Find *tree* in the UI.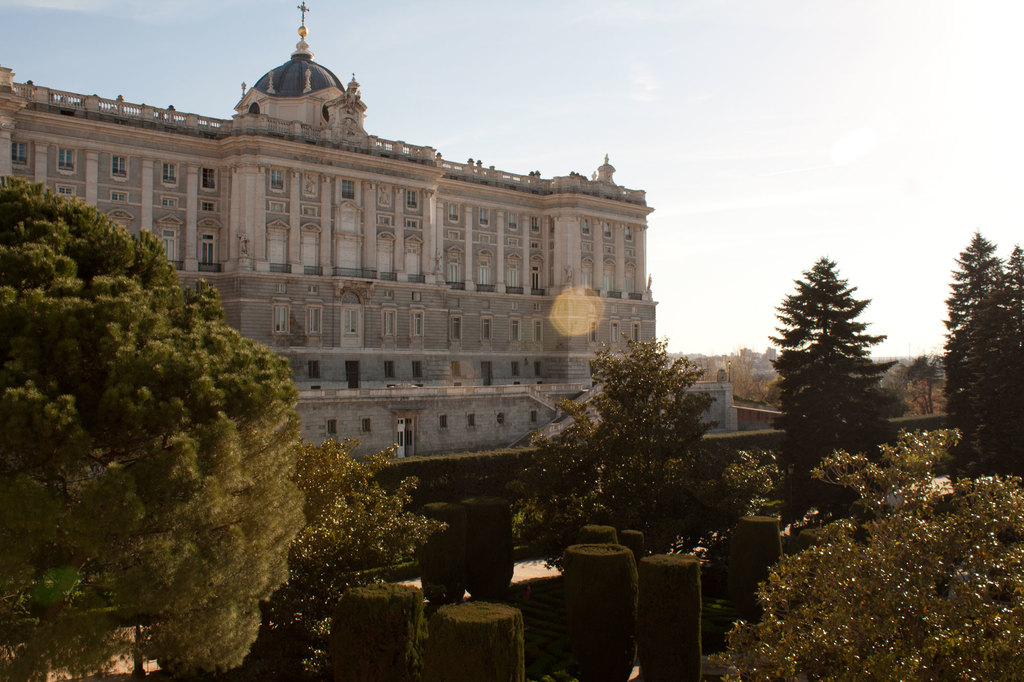
UI element at locate(259, 436, 457, 635).
